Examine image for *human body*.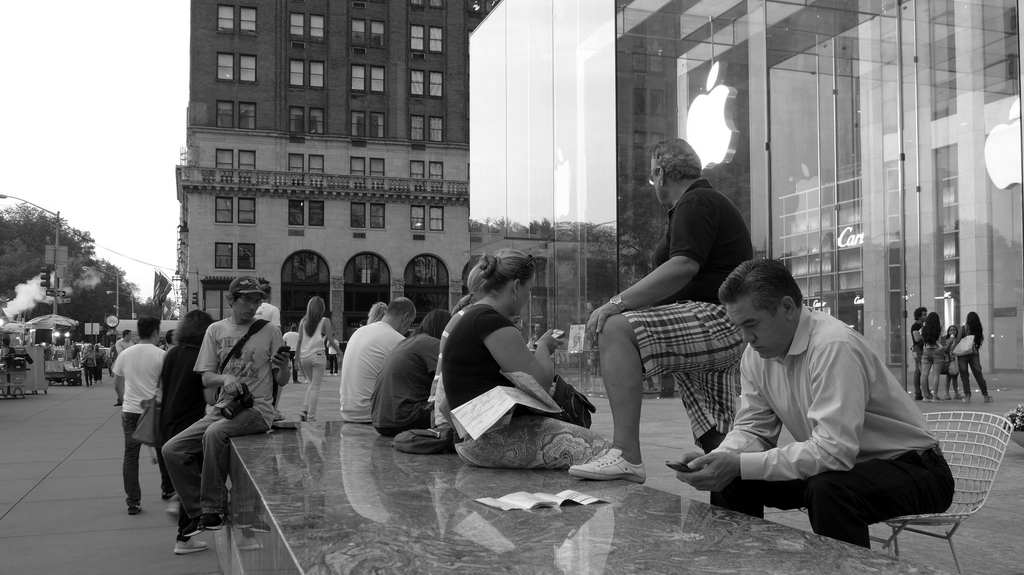
Examination result: box=[437, 261, 621, 480].
